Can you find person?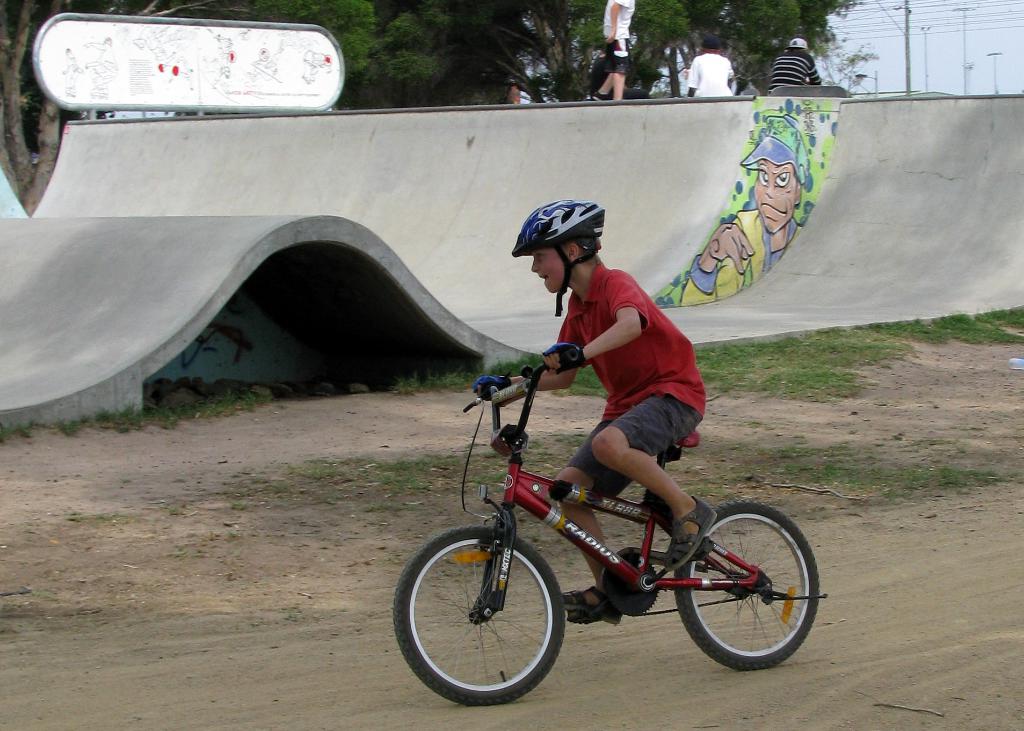
Yes, bounding box: box=[450, 287, 764, 686].
